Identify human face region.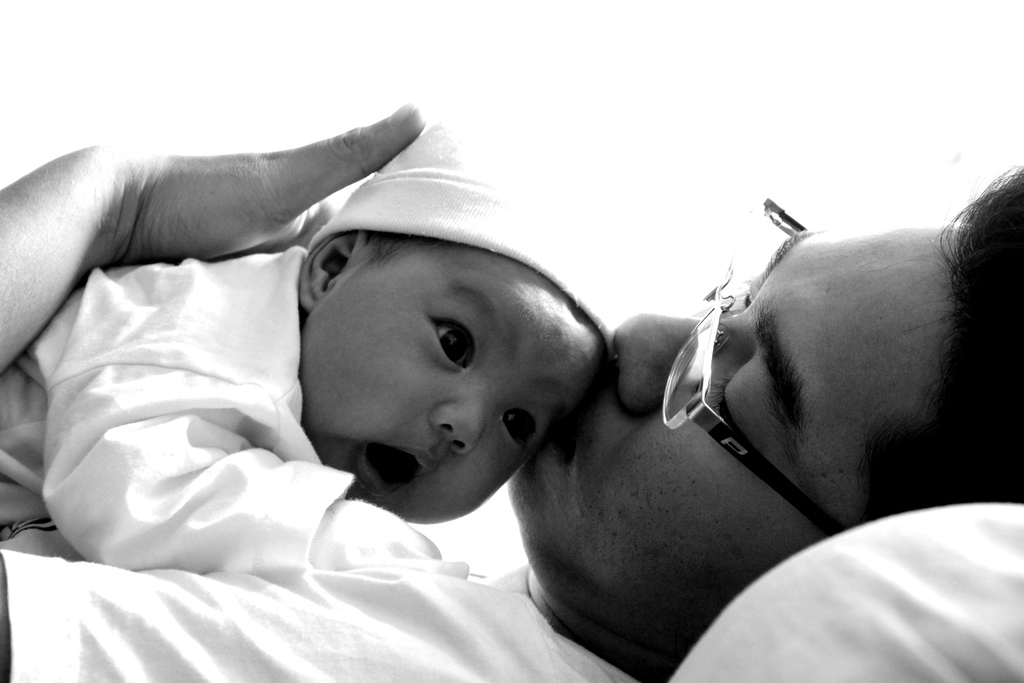
Region: x1=509 y1=226 x2=970 y2=647.
